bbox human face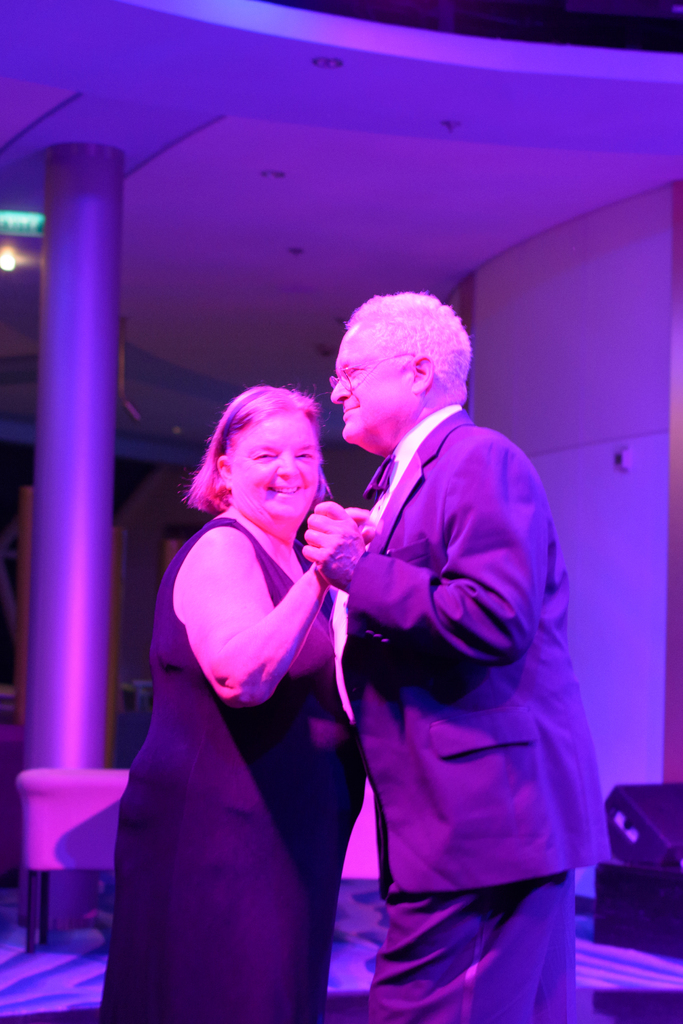
(left=227, top=415, right=318, bottom=540)
